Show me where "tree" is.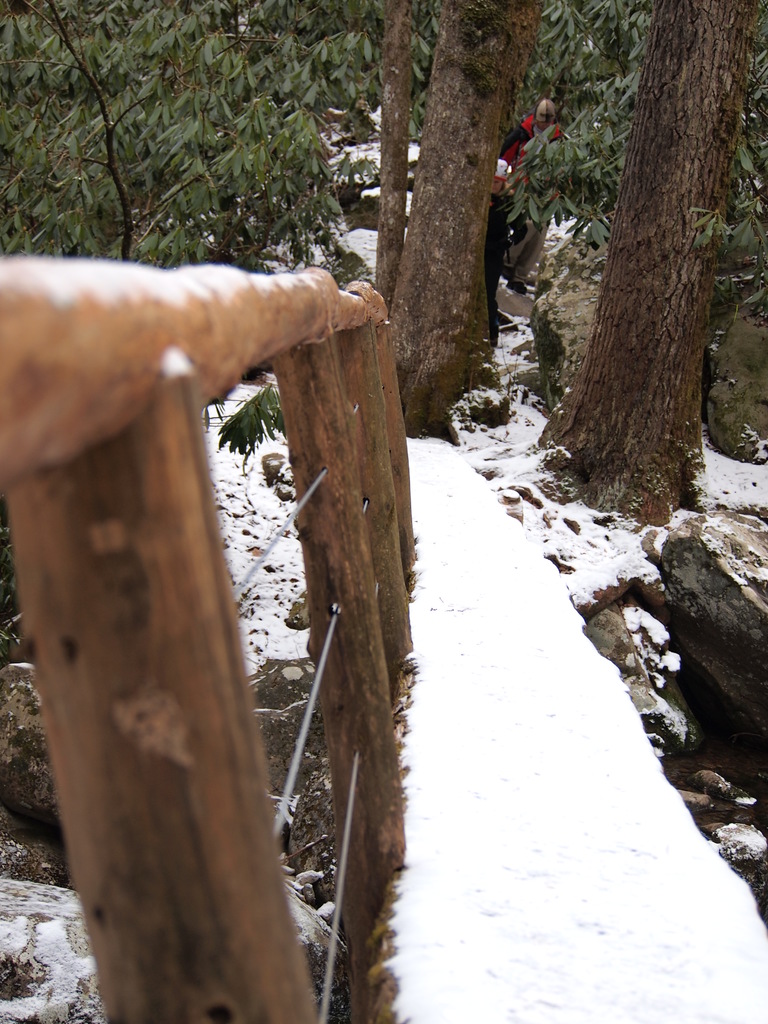
"tree" is at bbox(531, 36, 753, 513).
